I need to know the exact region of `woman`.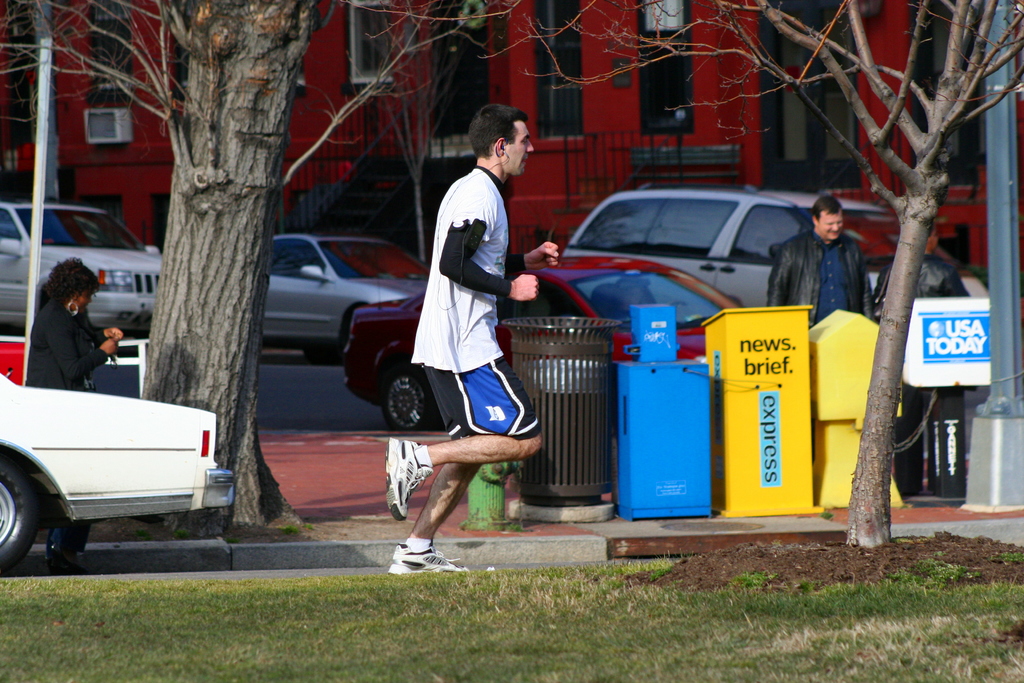
Region: <box>15,252,119,393</box>.
